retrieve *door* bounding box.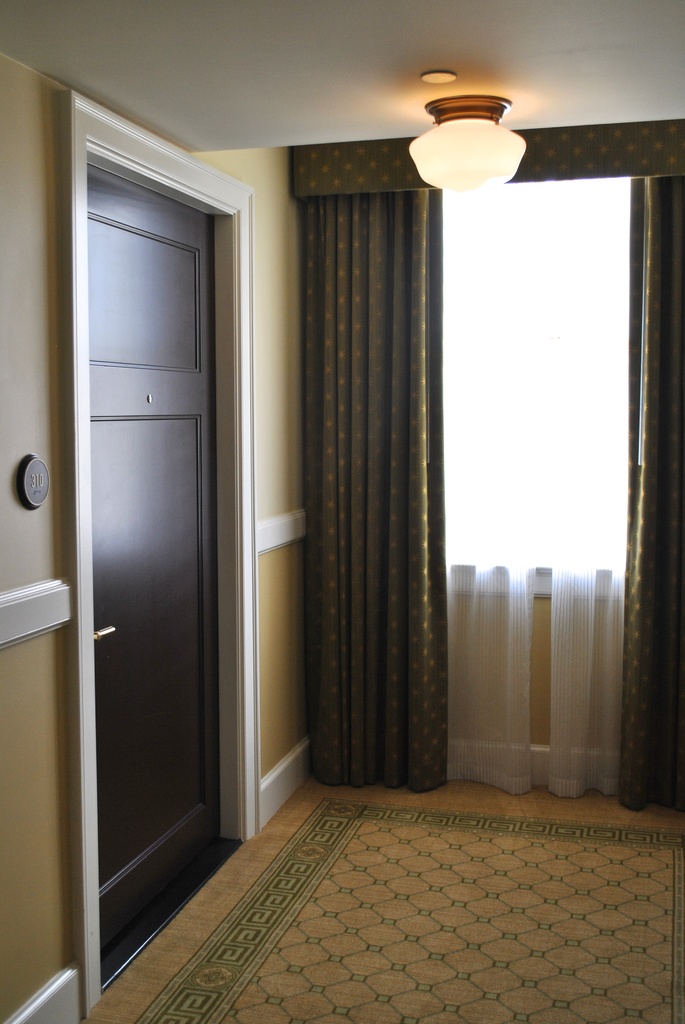
Bounding box: box=[81, 155, 228, 995].
